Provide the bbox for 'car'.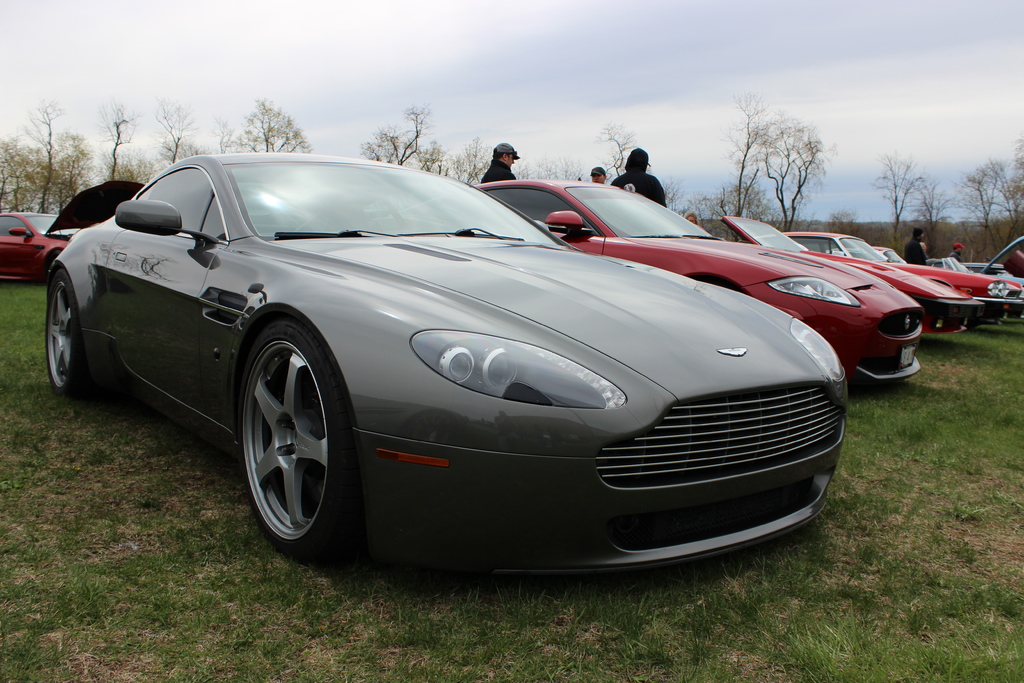
(920, 238, 1023, 292).
